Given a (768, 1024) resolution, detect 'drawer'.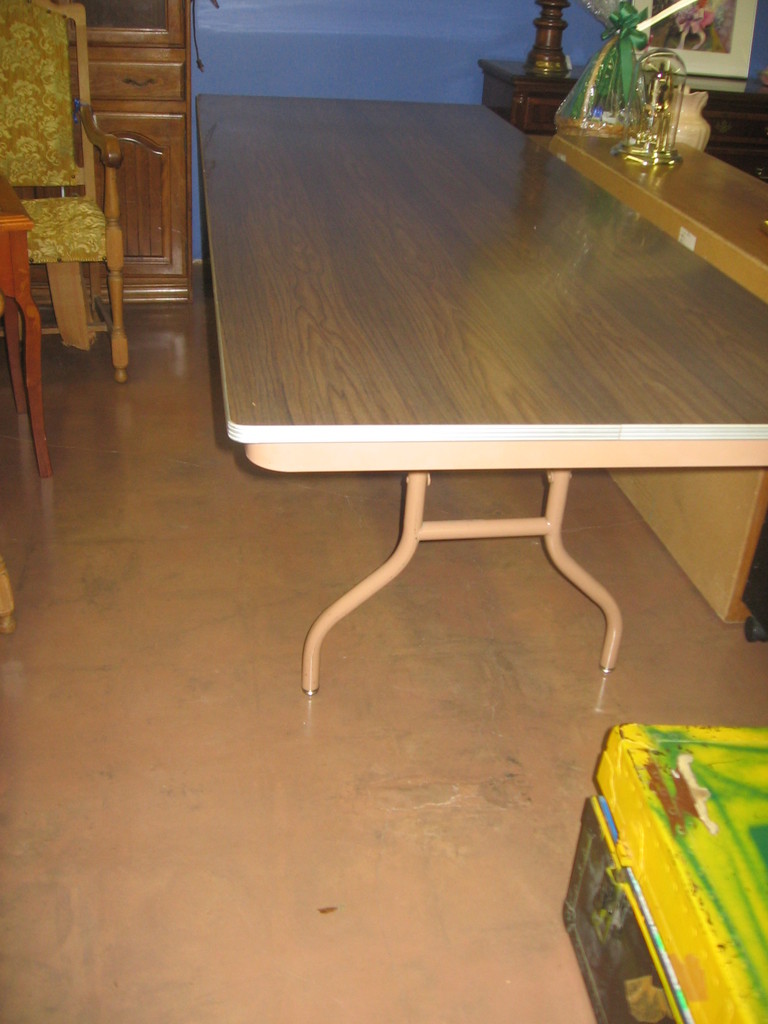
l=517, t=94, r=564, b=132.
